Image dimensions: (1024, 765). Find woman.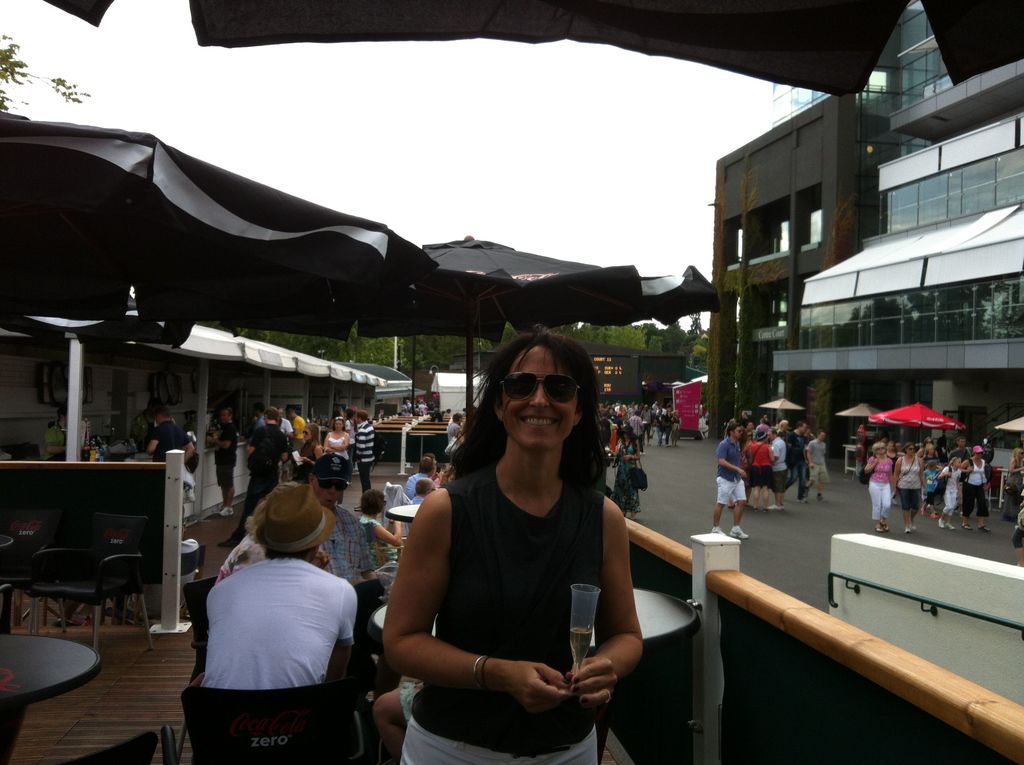
select_region(323, 416, 351, 507).
